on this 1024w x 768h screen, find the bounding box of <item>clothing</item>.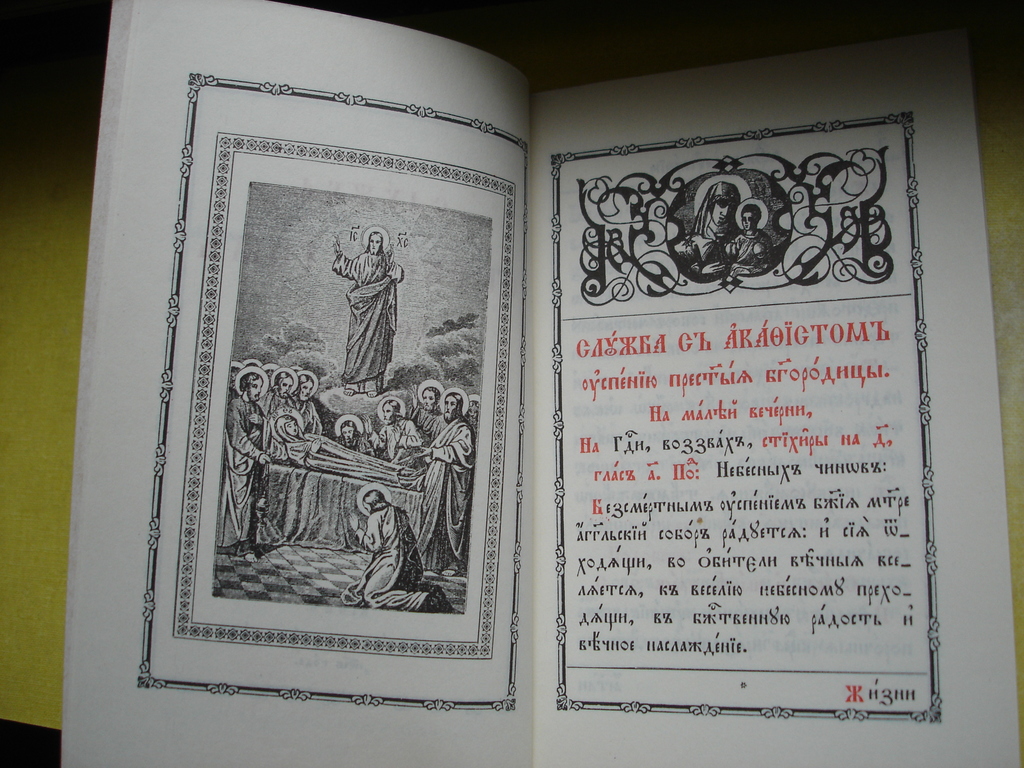
Bounding box: (727, 233, 775, 267).
